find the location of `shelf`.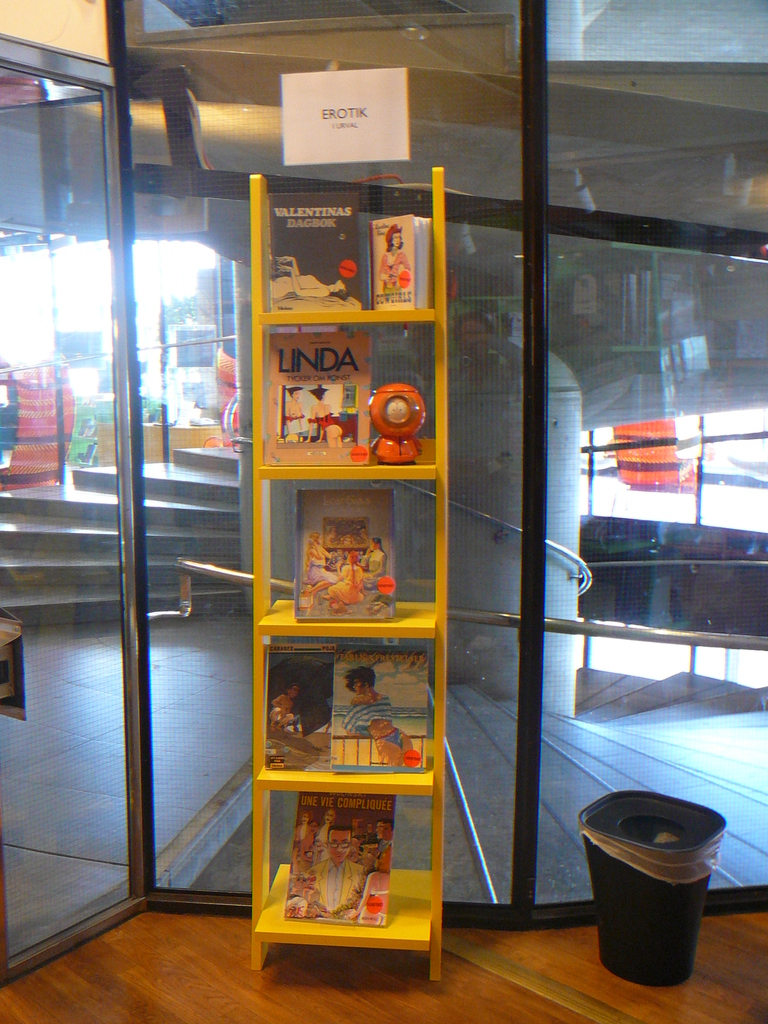
Location: pyautogui.locateOnScreen(253, 204, 470, 973).
